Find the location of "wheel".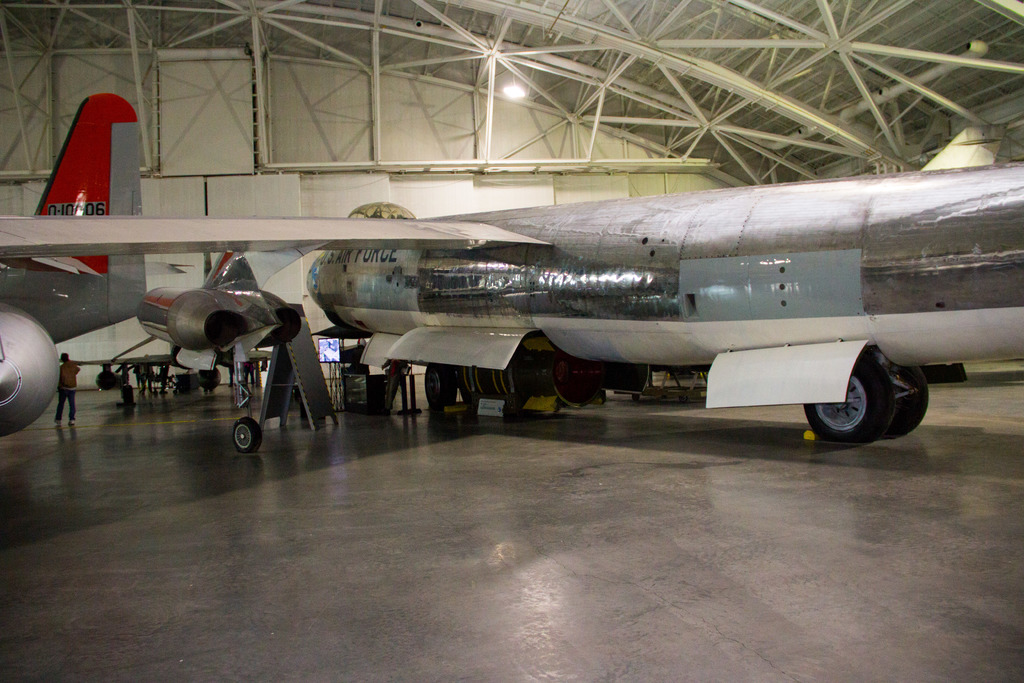
Location: (230, 412, 264, 458).
